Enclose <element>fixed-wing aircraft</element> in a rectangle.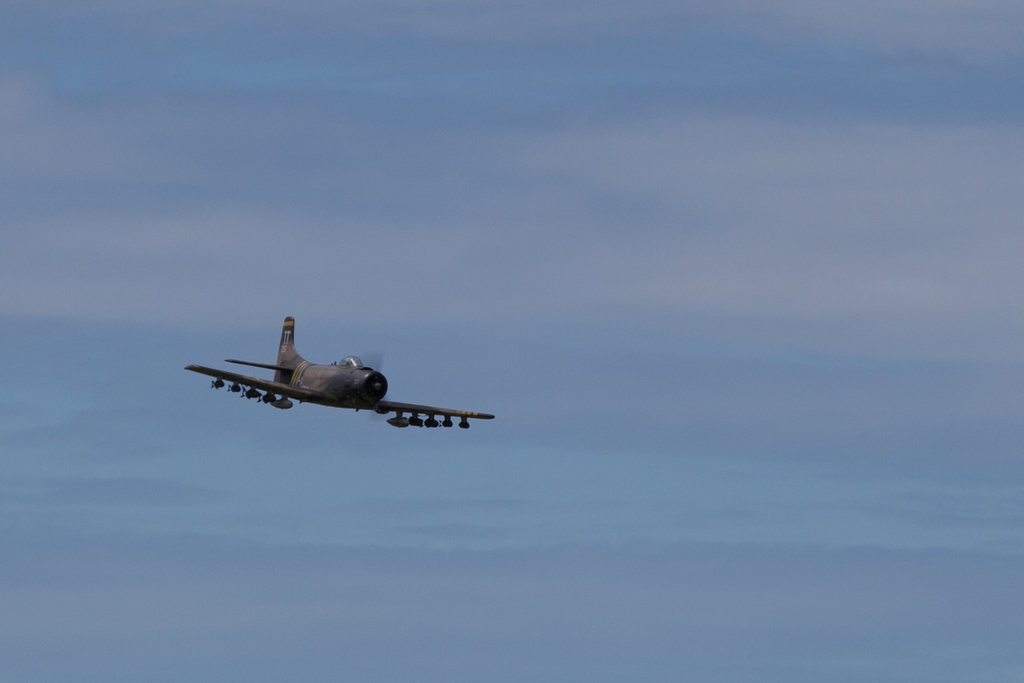
188 312 494 449.
